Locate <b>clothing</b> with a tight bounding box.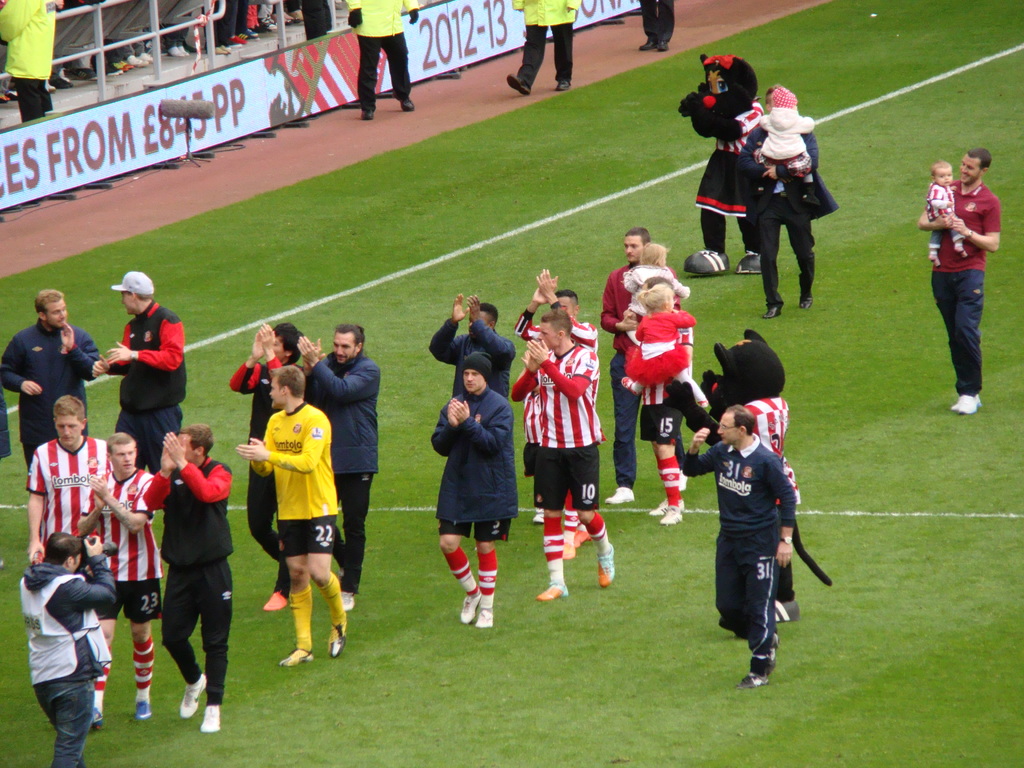
[x1=424, y1=385, x2=515, y2=538].
